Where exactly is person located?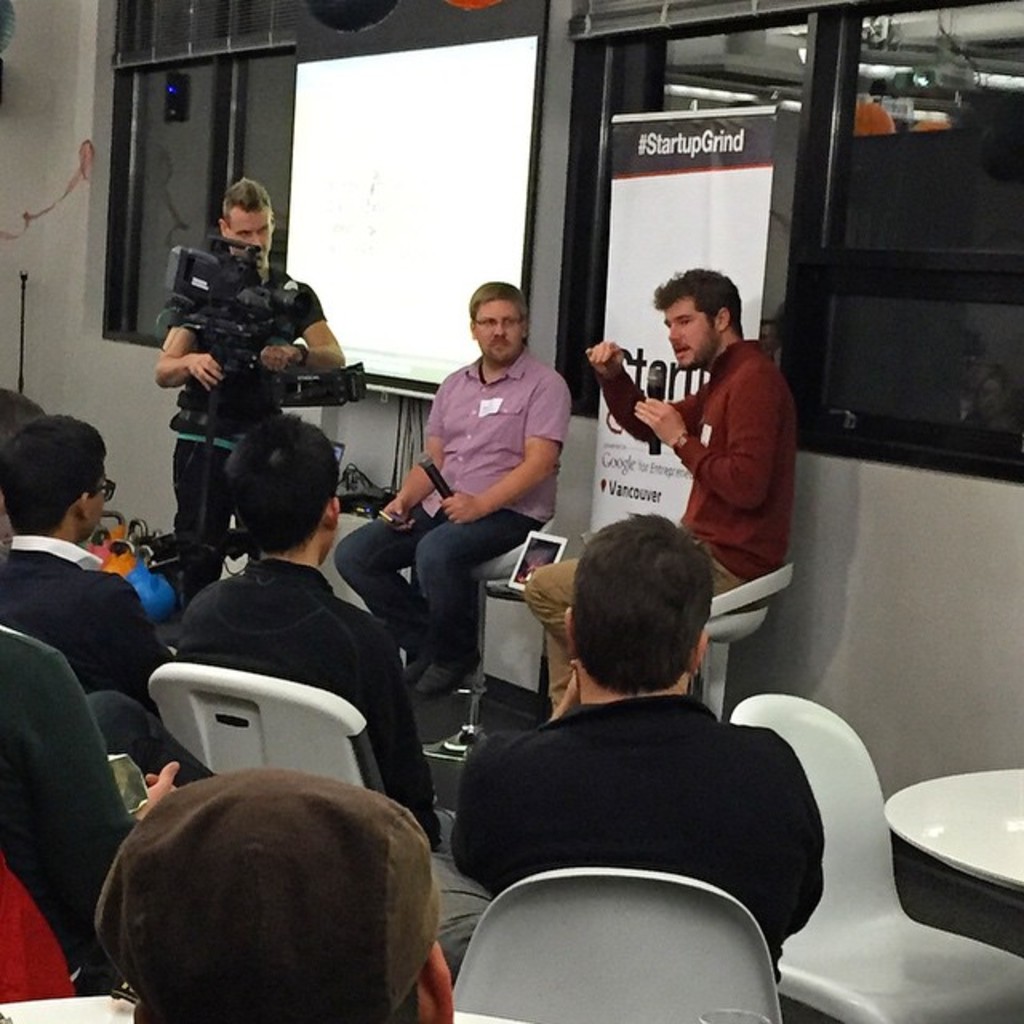
Its bounding box is [518,264,792,730].
